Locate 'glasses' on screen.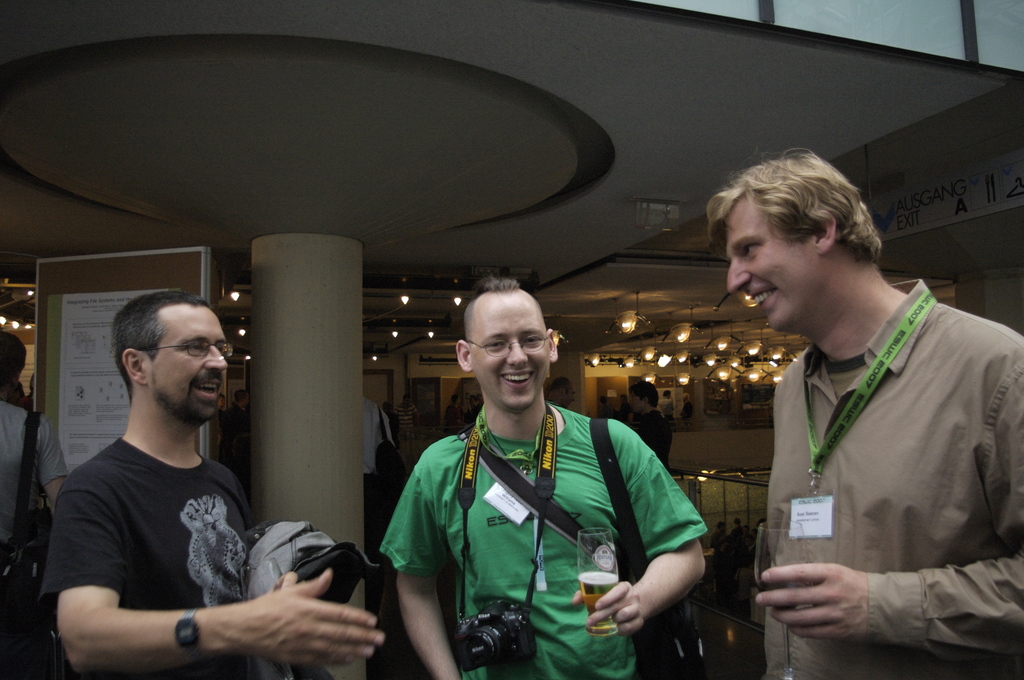
On screen at x1=468, y1=336, x2=548, y2=365.
